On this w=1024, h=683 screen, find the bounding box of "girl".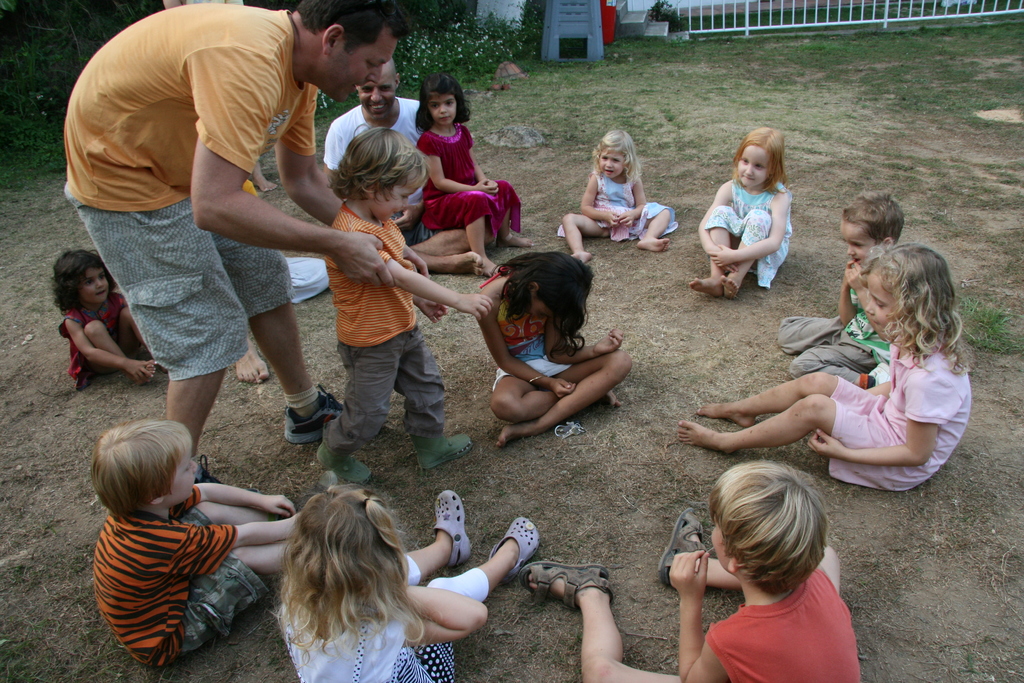
Bounding box: (left=56, top=248, right=158, bottom=386).
